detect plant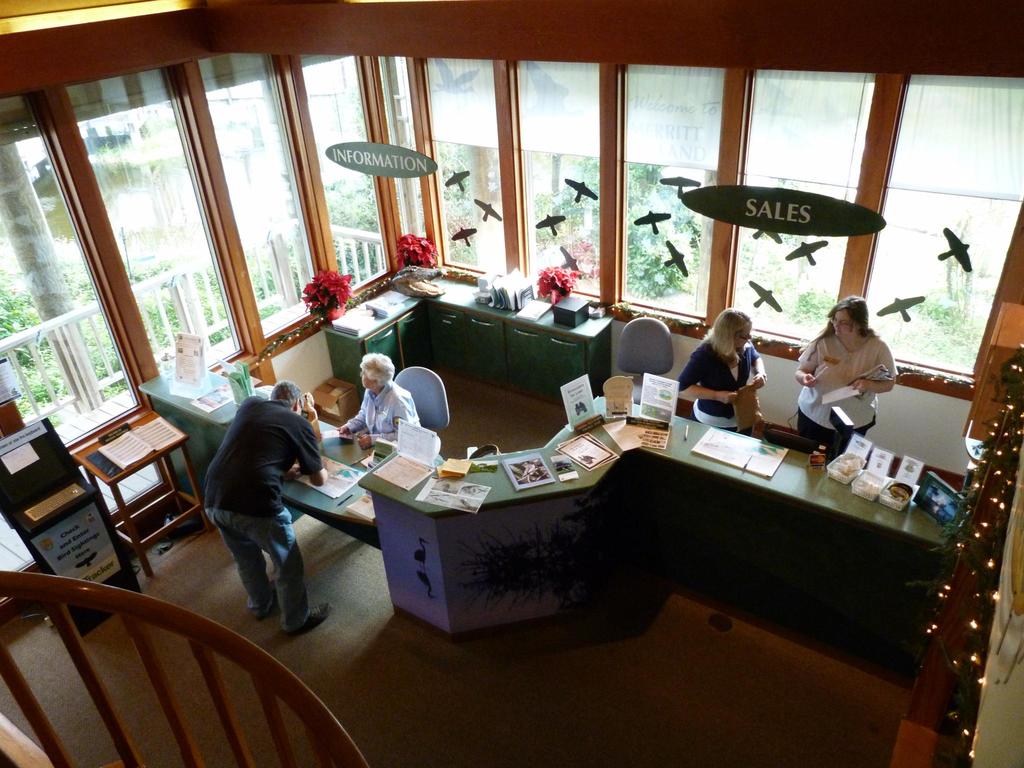
rect(301, 267, 356, 321)
